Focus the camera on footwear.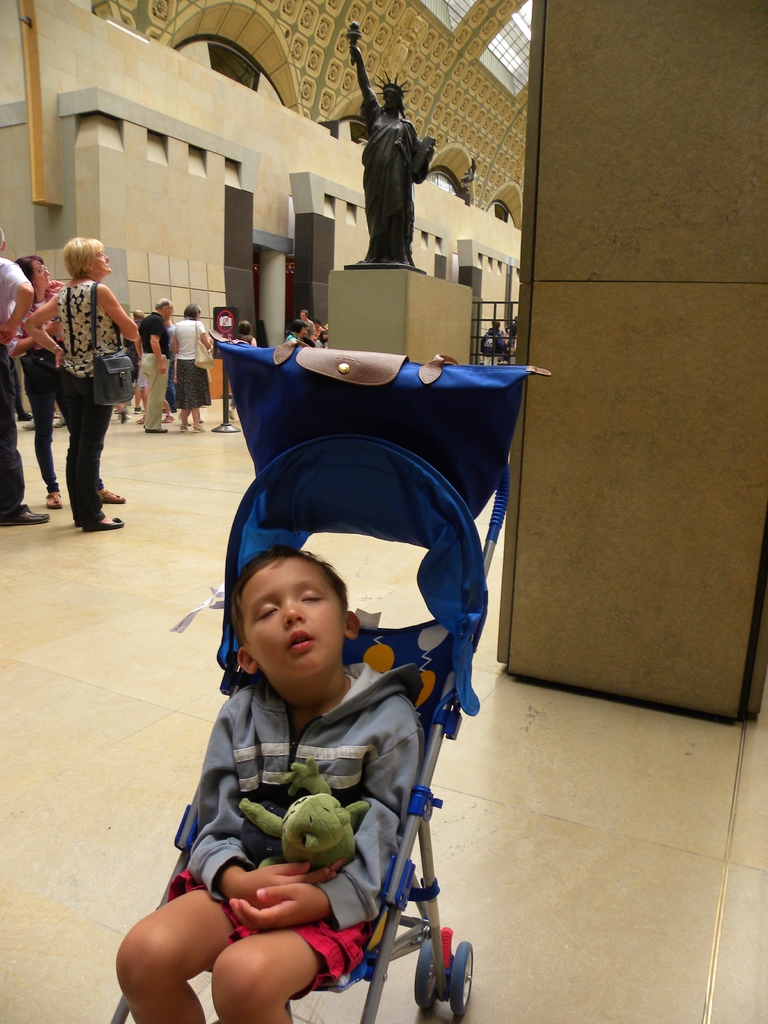
Focus region: (left=190, top=422, right=205, bottom=433).
